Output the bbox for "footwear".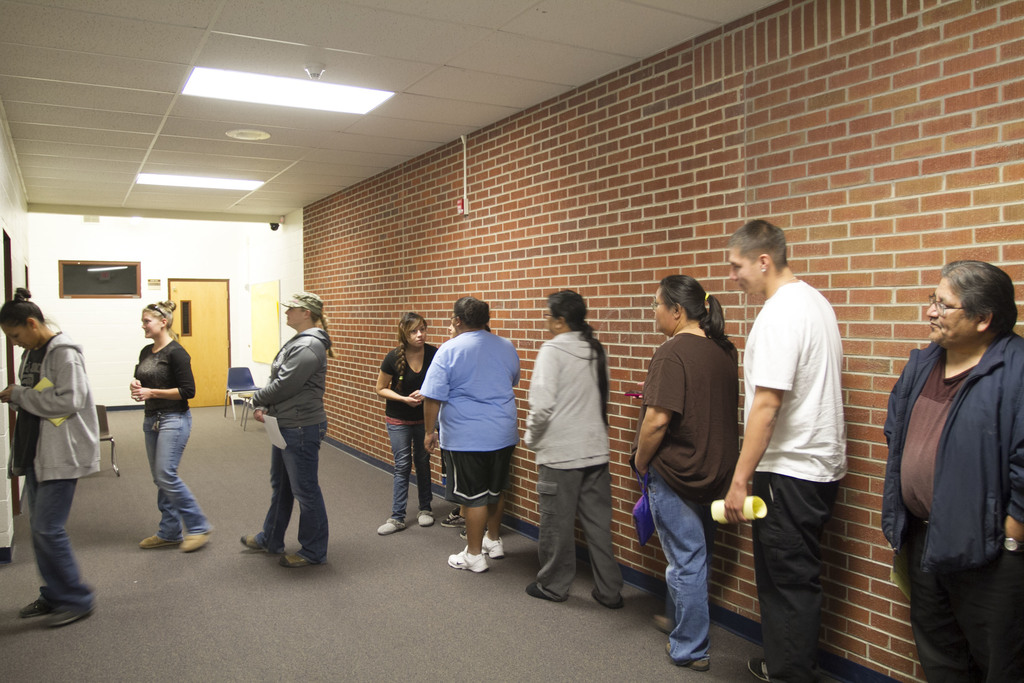
left=462, top=524, right=487, bottom=539.
